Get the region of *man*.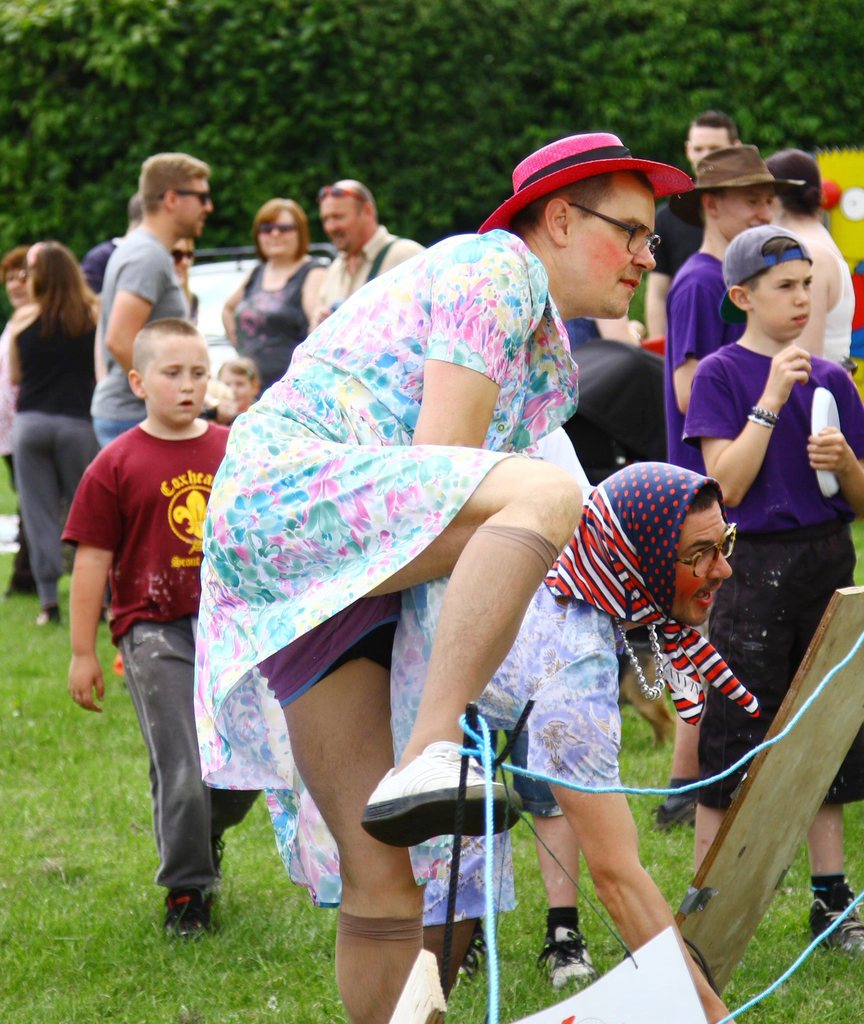
x1=80, y1=149, x2=216, y2=449.
